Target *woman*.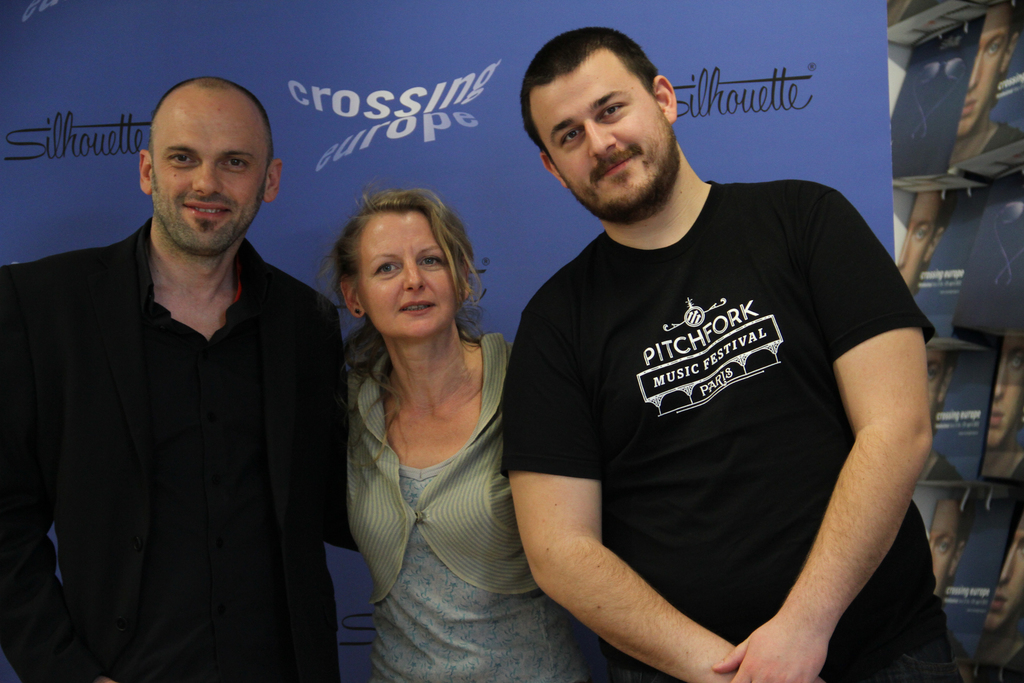
Target region: box(299, 179, 552, 639).
